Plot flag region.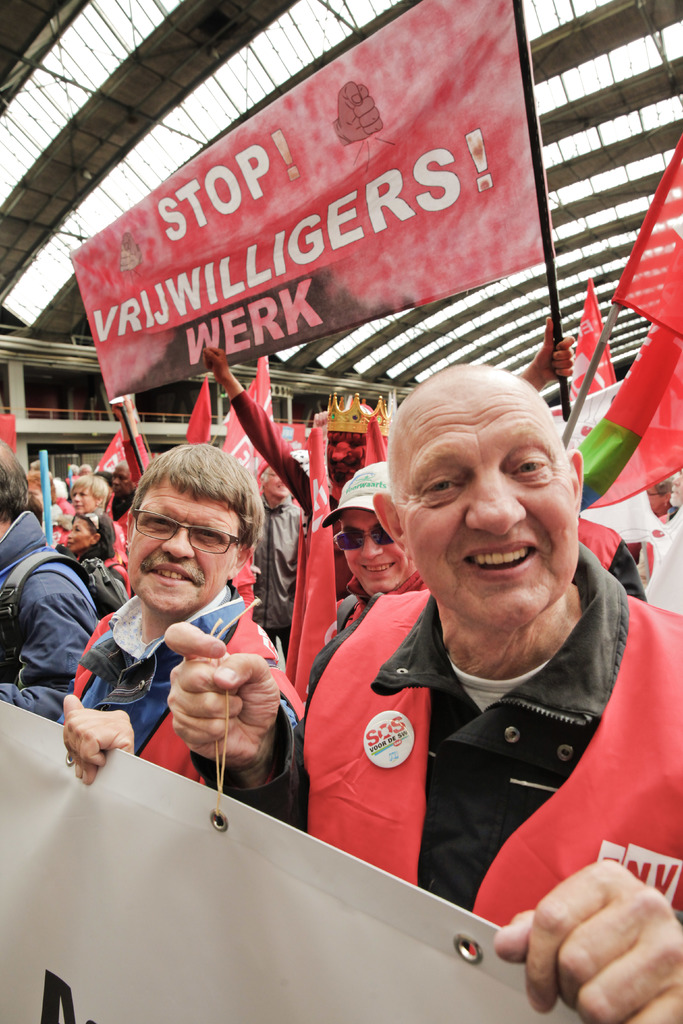
Plotted at {"left": 103, "top": 489, "right": 145, "bottom": 535}.
